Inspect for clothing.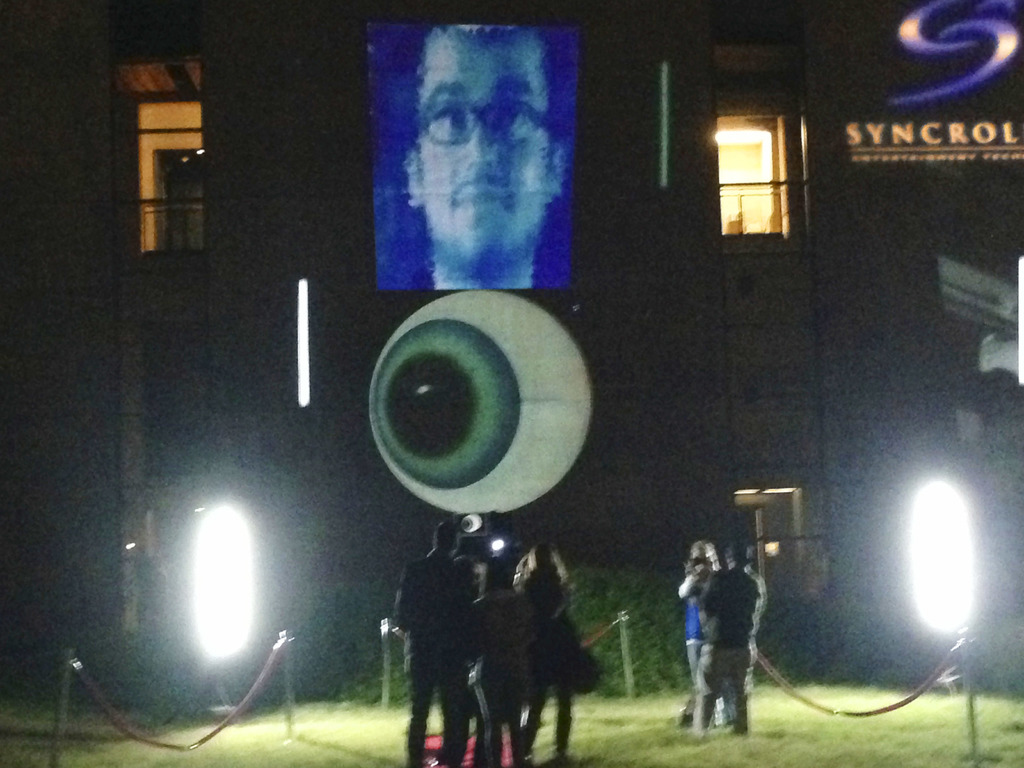
Inspection: (385, 549, 481, 761).
